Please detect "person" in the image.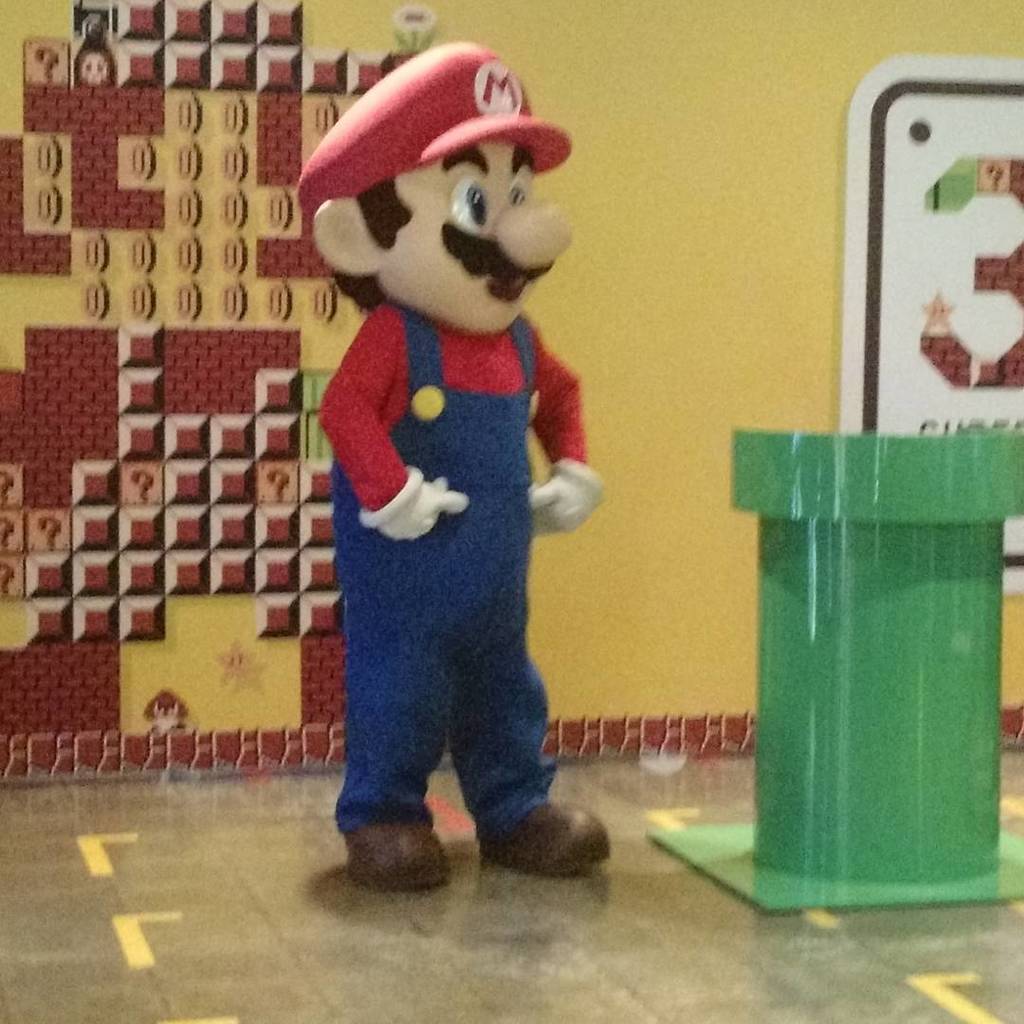
(x1=282, y1=0, x2=629, y2=891).
